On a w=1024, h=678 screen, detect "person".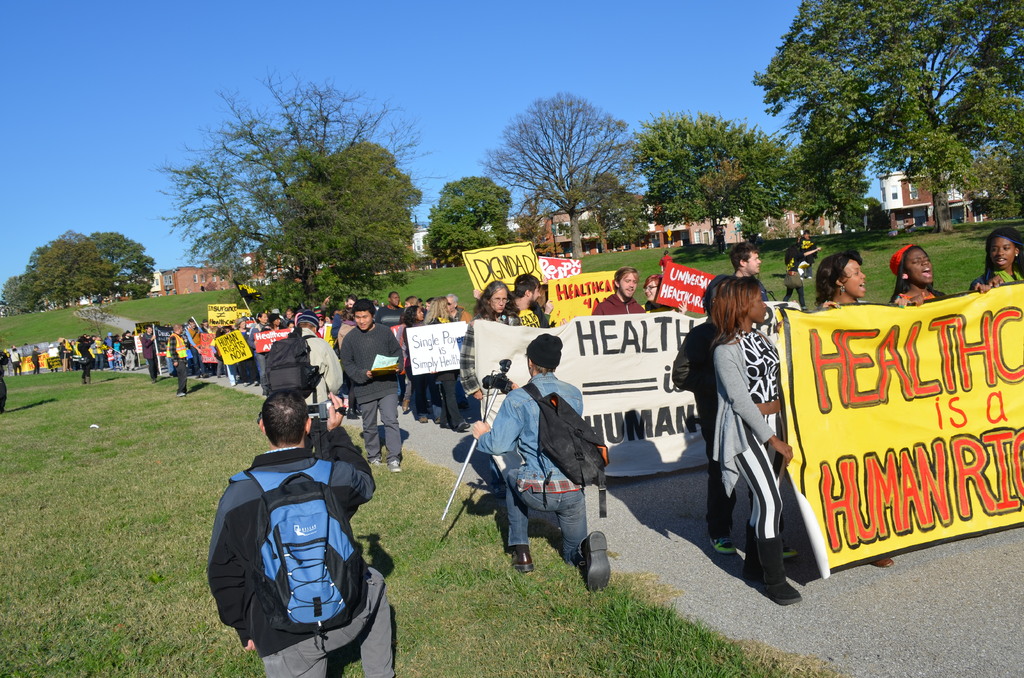
region(964, 227, 1023, 290).
